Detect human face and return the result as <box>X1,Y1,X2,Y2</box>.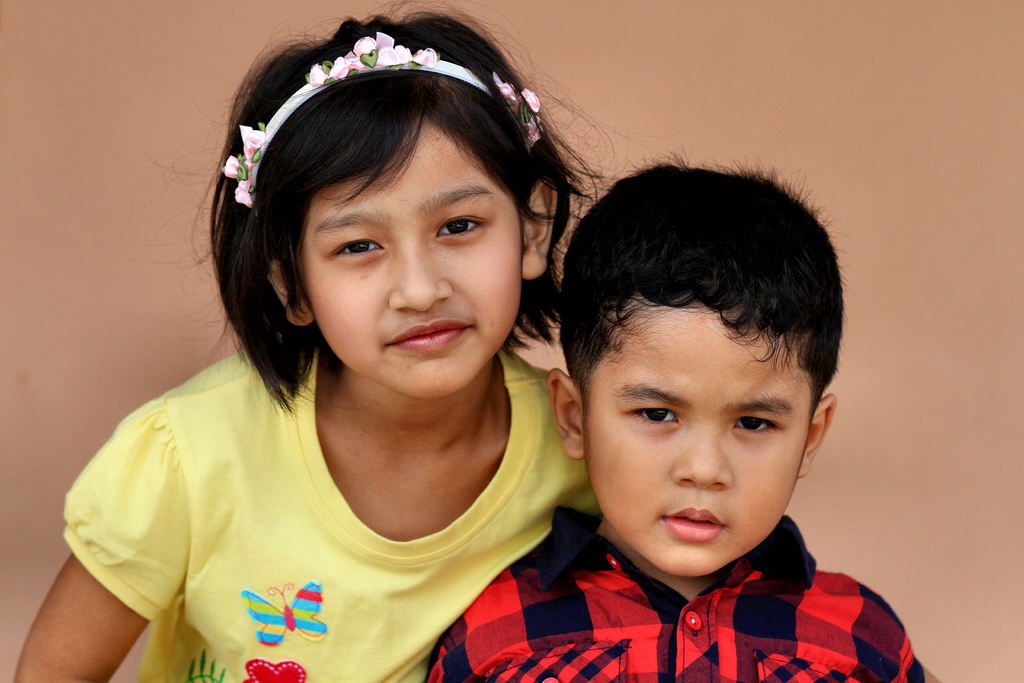
<box>301,111,516,396</box>.
